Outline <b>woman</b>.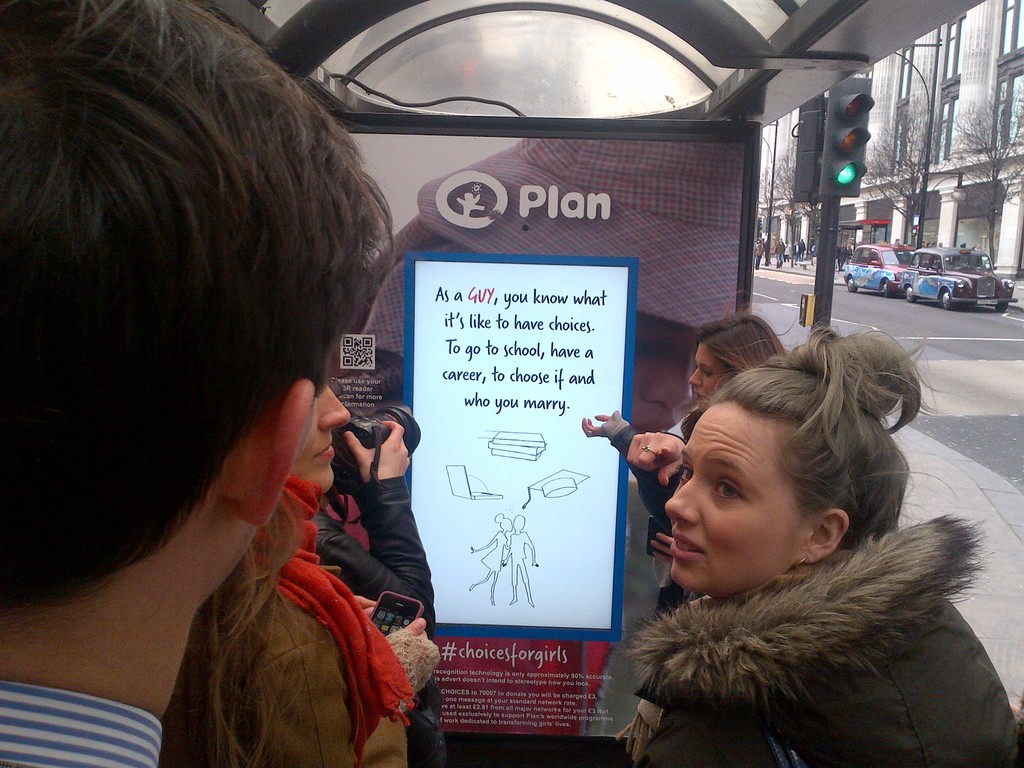
Outline: 622:321:1023:767.
